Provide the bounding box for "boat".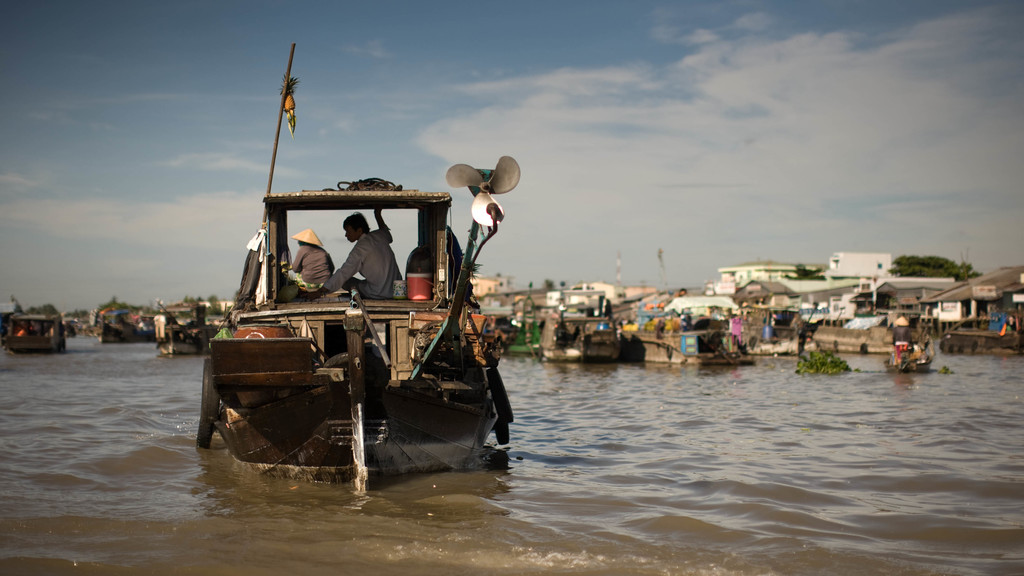
8,301,69,358.
